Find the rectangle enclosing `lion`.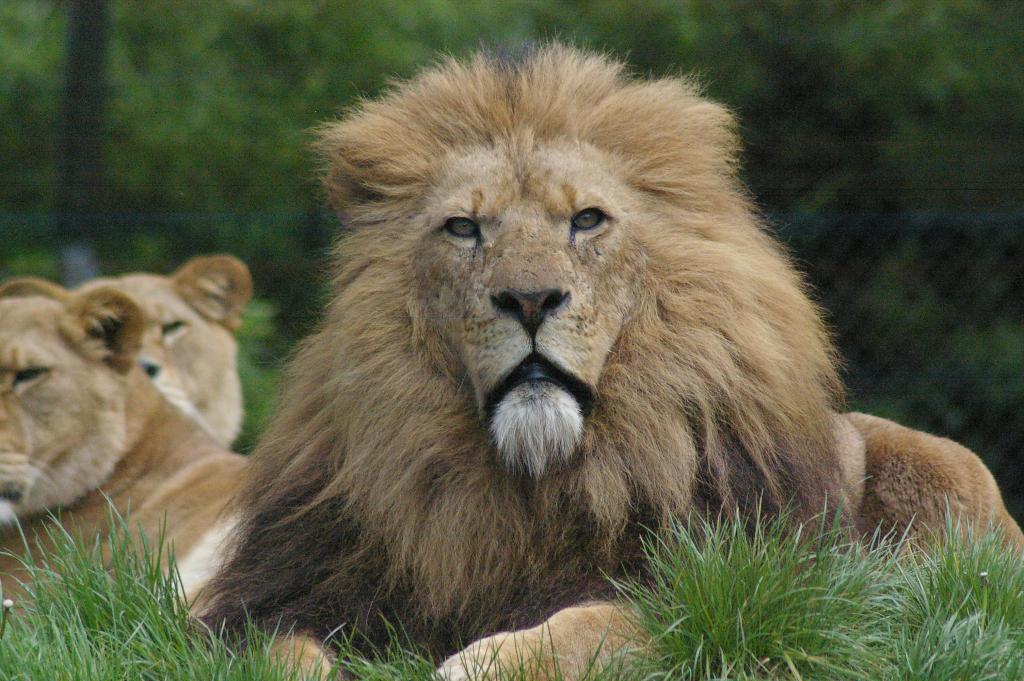
l=0, t=275, r=263, b=623.
